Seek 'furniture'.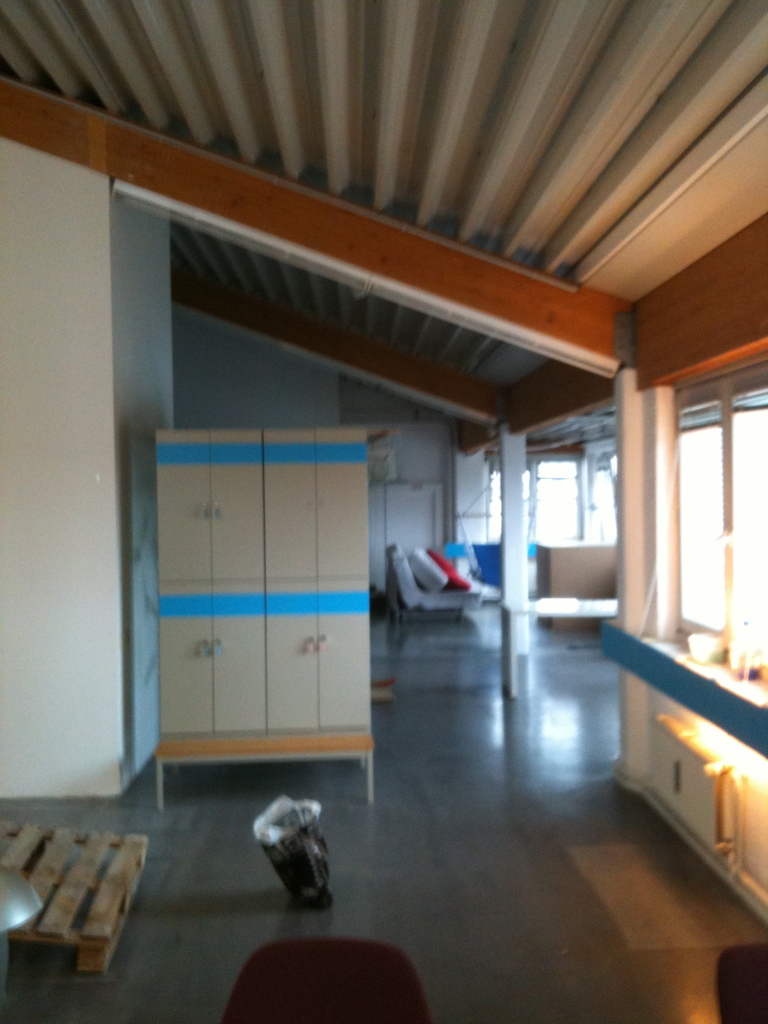
225, 942, 433, 1023.
